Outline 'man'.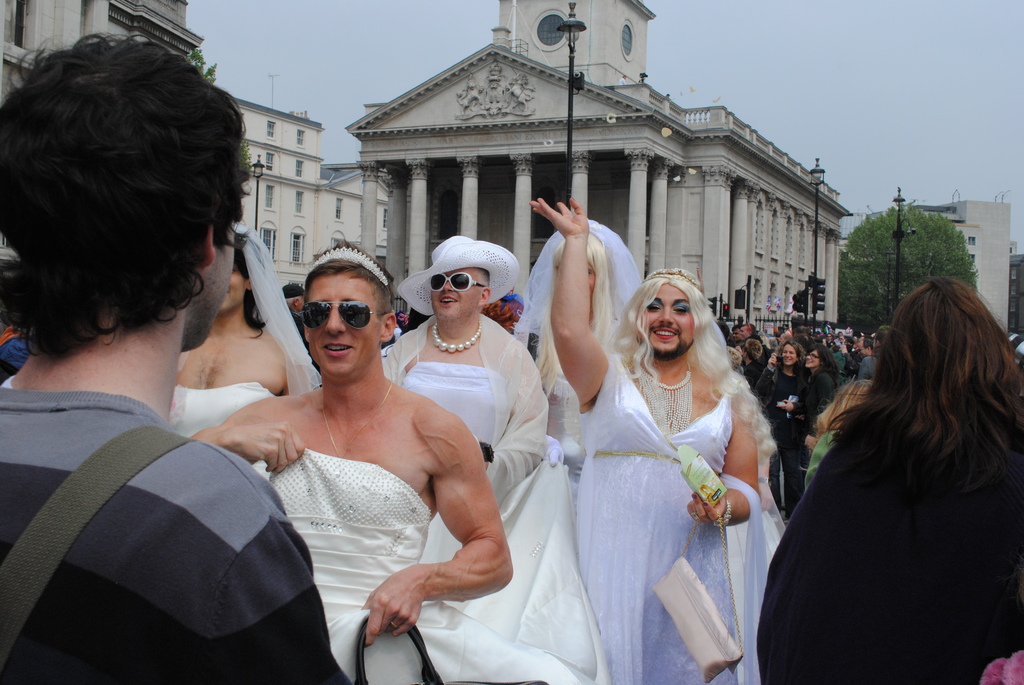
Outline: x1=861 y1=338 x2=874 y2=359.
